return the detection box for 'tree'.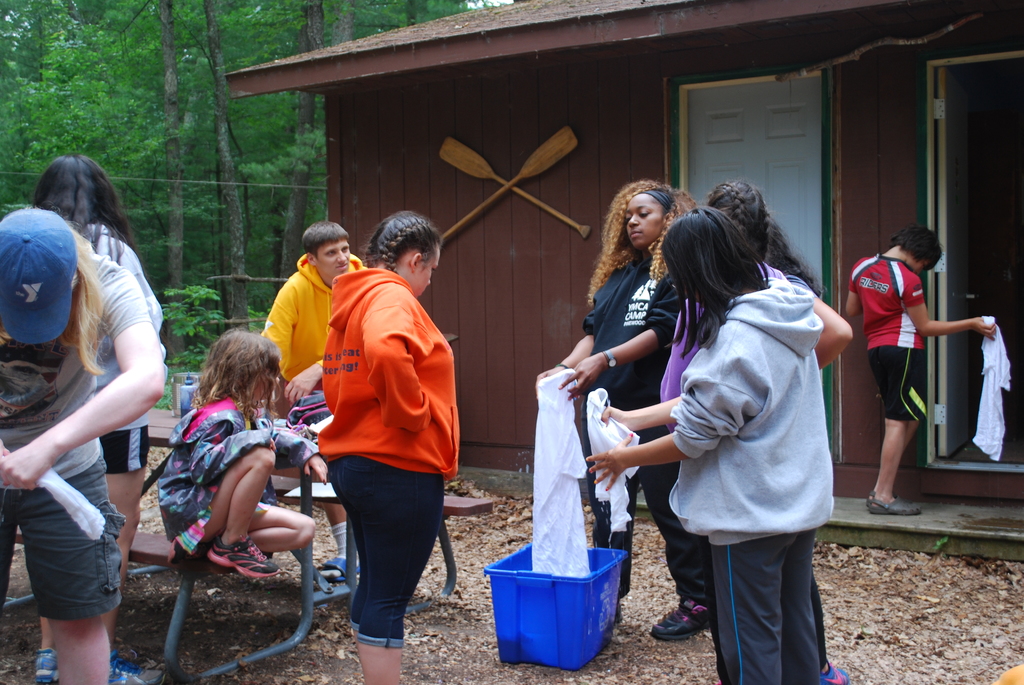
select_region(305, 6, 388, 46).
